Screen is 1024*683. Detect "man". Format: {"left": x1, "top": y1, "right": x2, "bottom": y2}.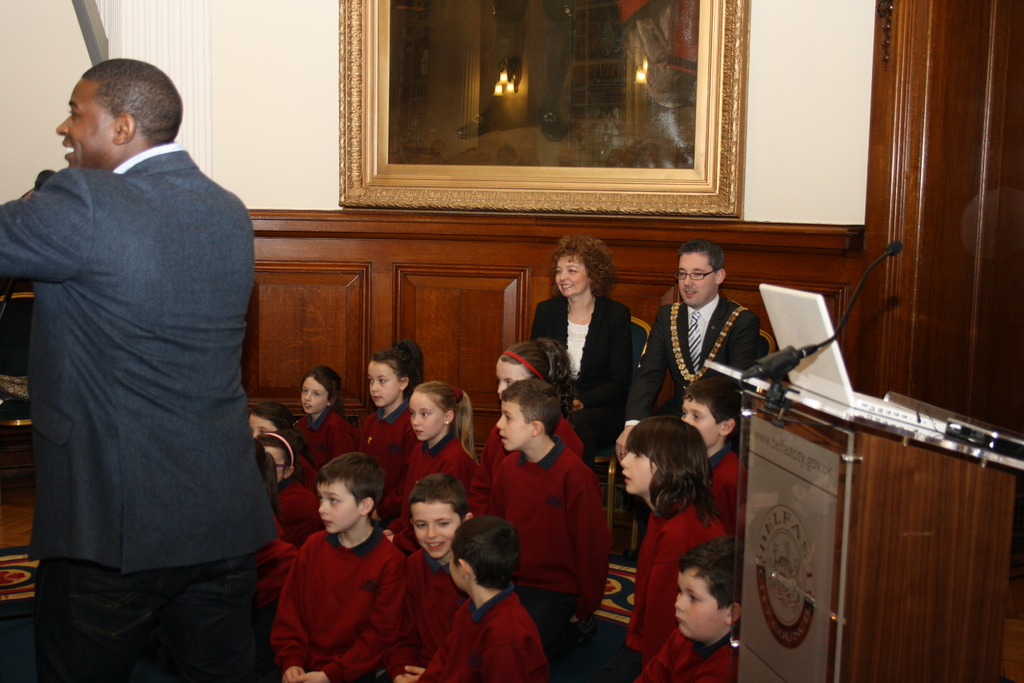
{"left": 4, "top": 41, "right": 273, "bottom": 659}.
